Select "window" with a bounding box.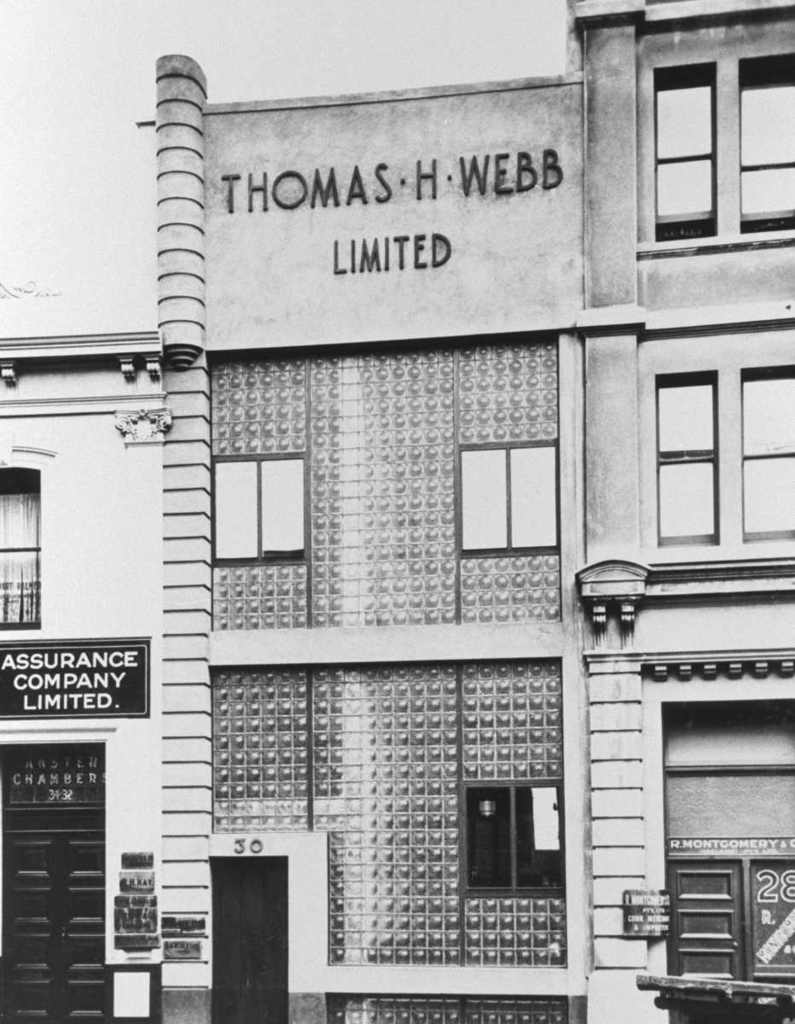
detection(456, 443, 559, 556).
